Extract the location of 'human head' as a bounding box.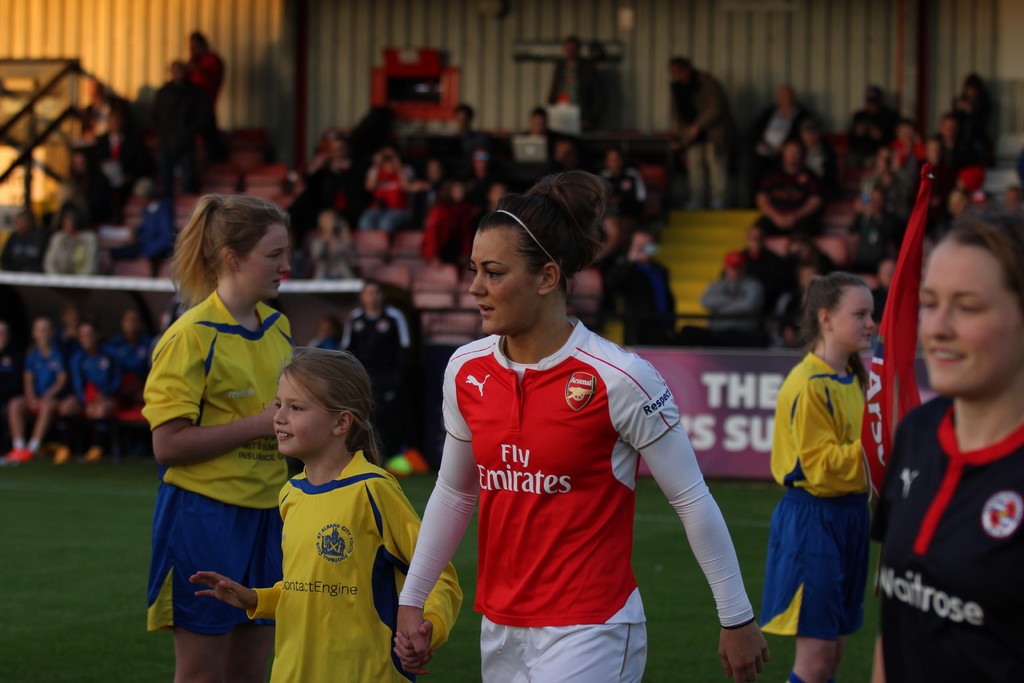
select_region(862, 83, 879, 110).
